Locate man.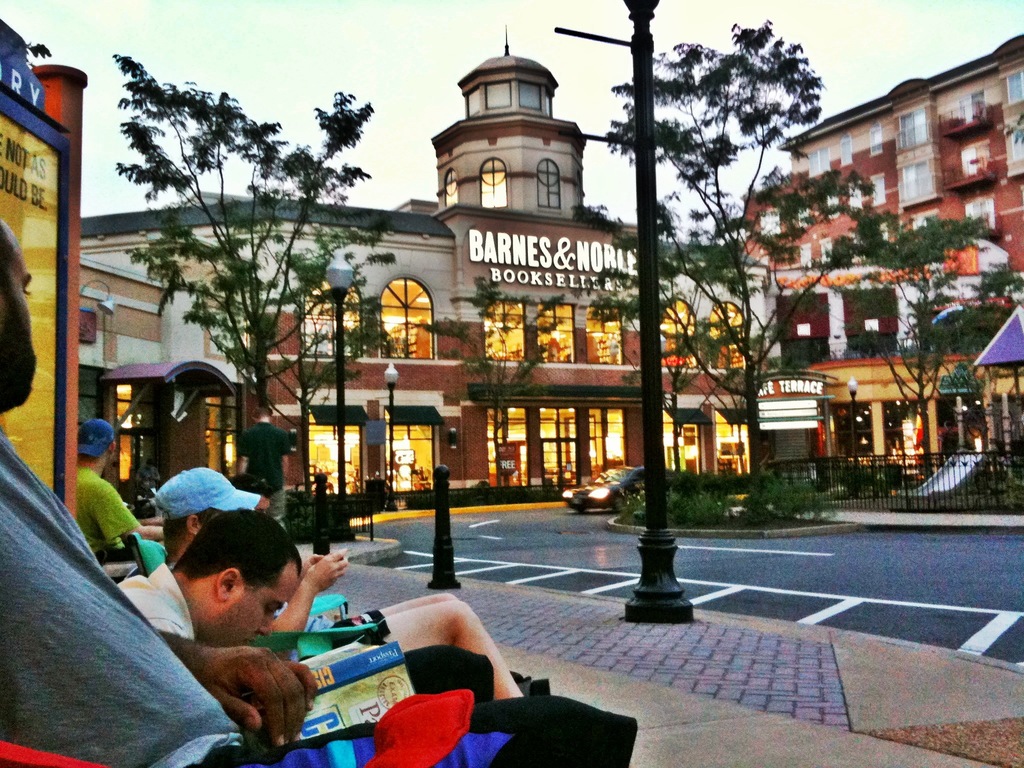
Bounding box: box=[74, 417, 166, 566].
